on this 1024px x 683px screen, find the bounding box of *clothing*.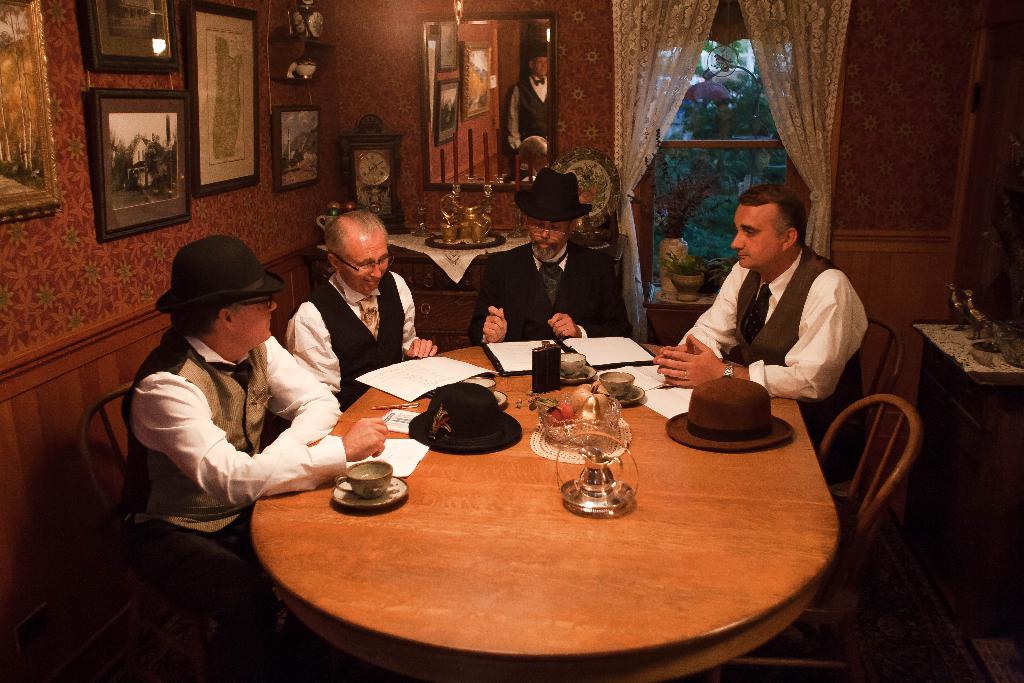
Bounding box: (x1=282, y1=268, x2=423, y2=396).
